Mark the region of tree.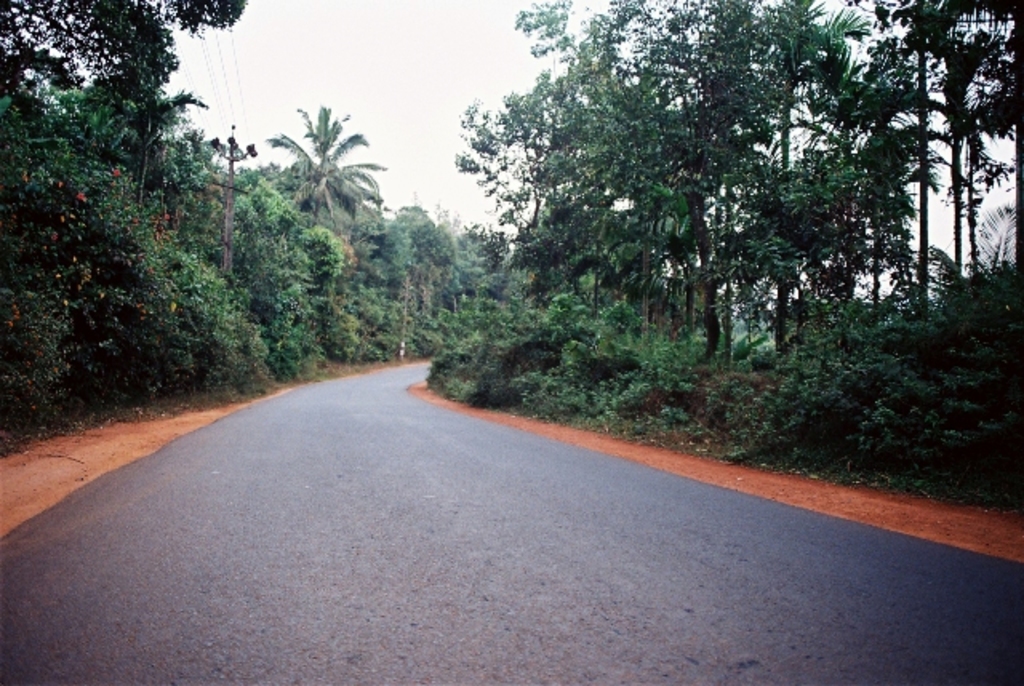
Region: select_region(54, 77, 206, 243).
